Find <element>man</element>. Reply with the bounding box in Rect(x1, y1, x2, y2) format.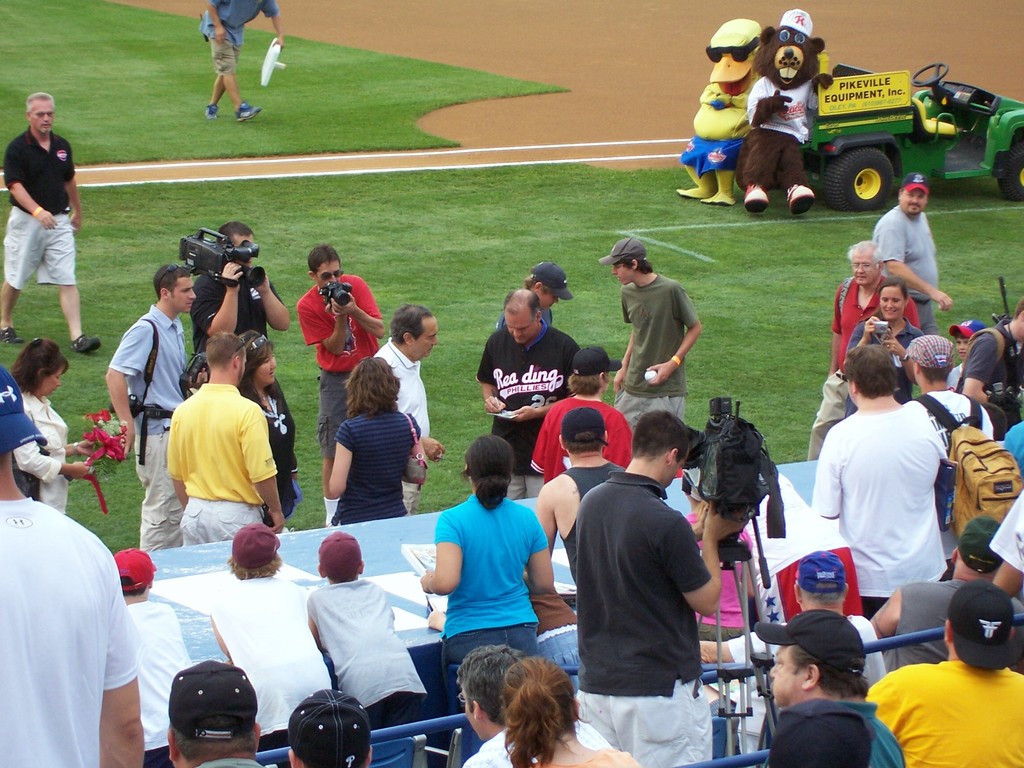
Rect(456, 643, 608, 767).
